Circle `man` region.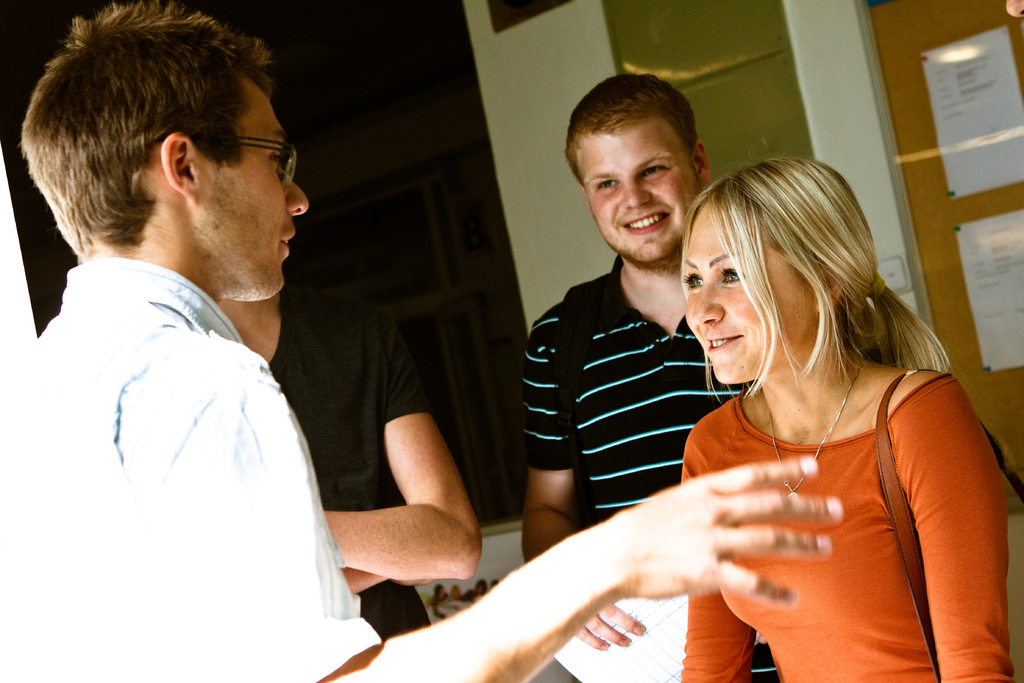
Region: [x1=49, y1=37, x2=611, y2=663].
